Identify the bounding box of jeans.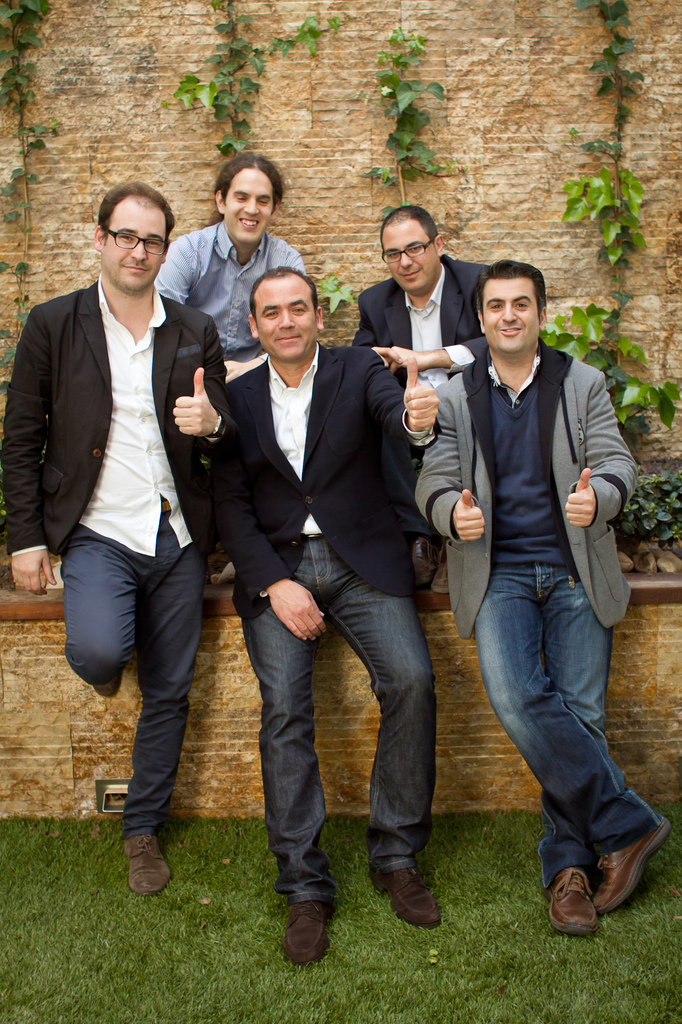
474,557,659,890.
